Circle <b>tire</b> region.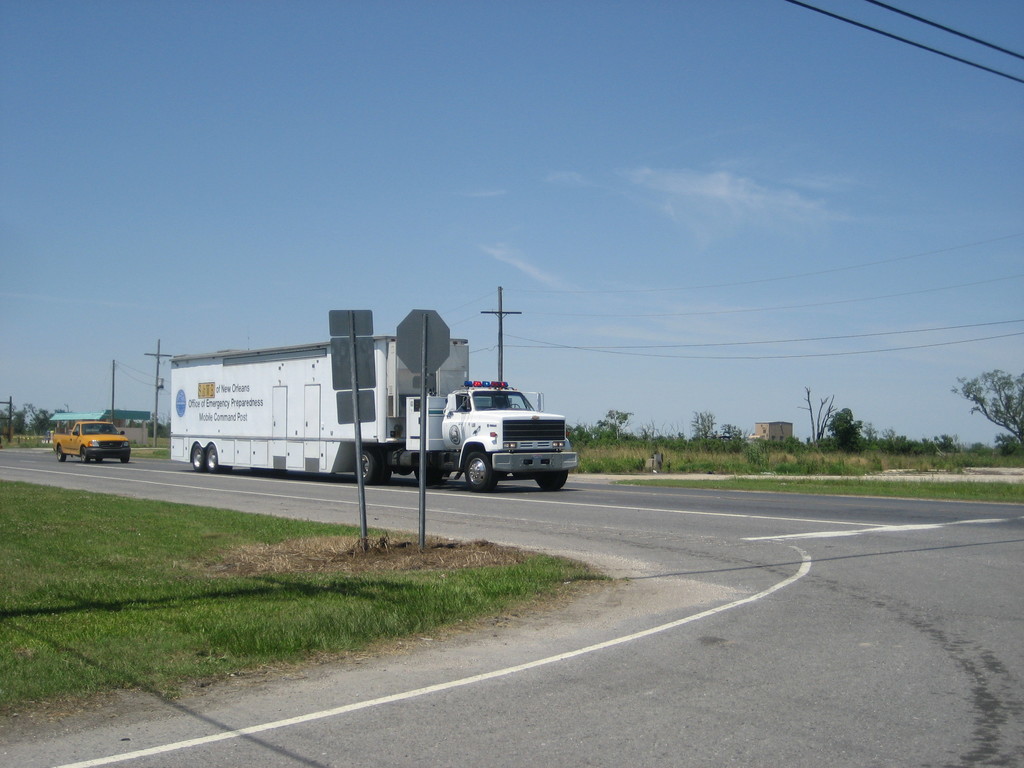
Region: [224, 458, 235, 474].
